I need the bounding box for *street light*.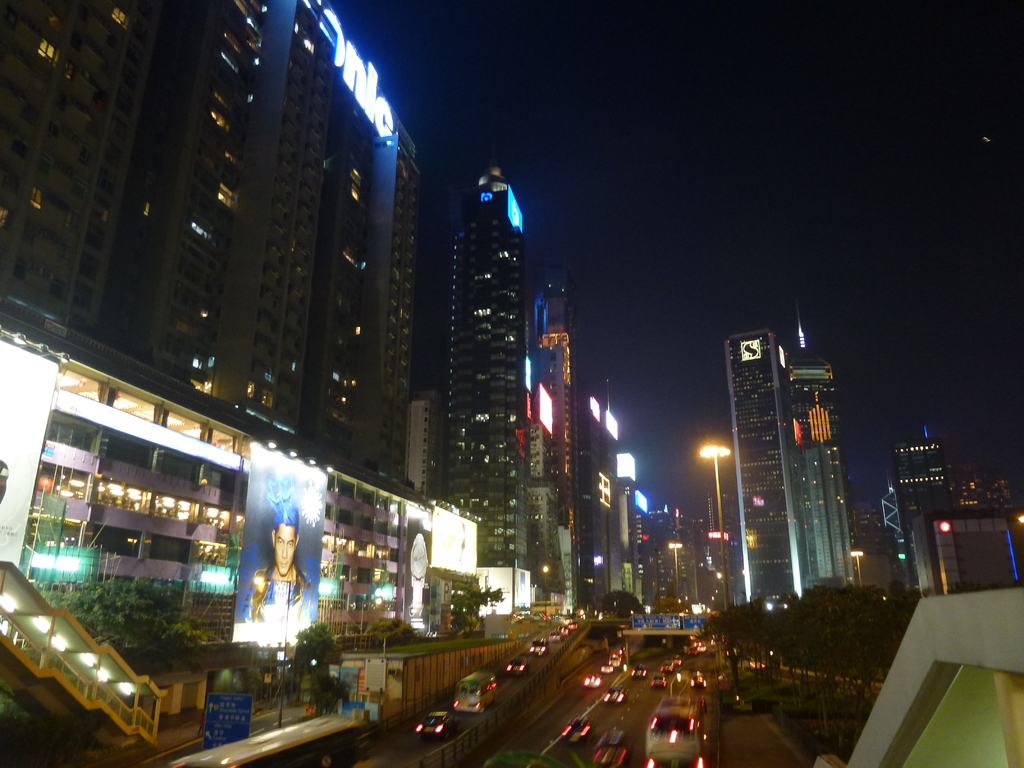
Here it is: [663, 536, 687, 611].
